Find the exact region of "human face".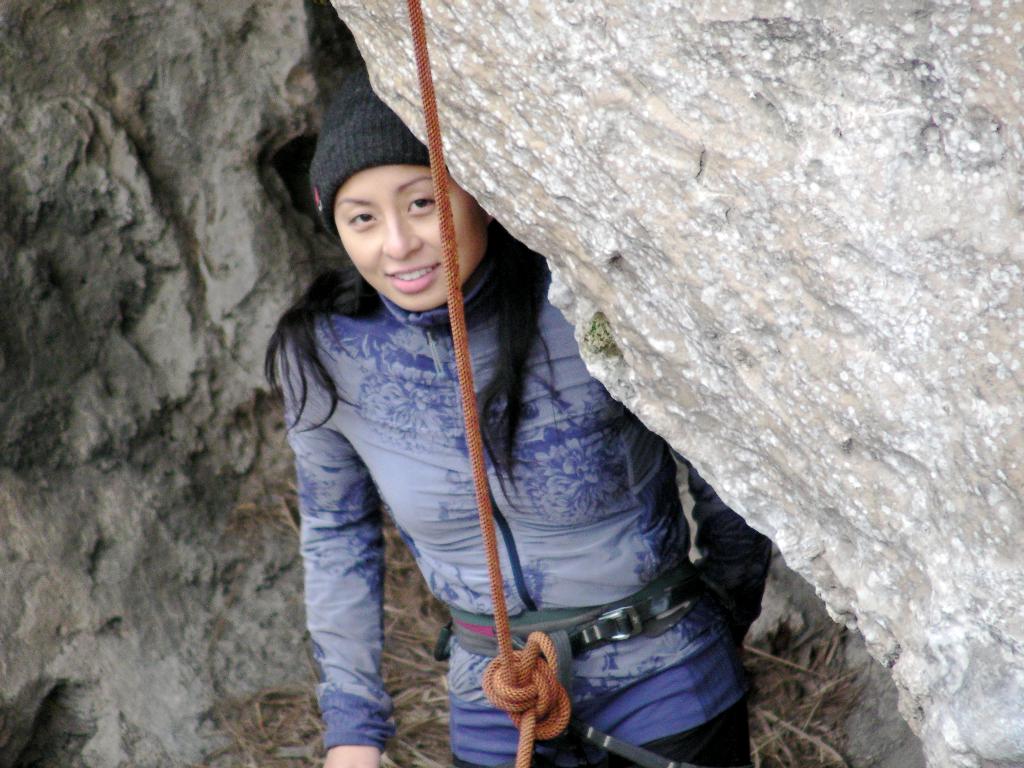
Exact region: [328,163,488,314].
